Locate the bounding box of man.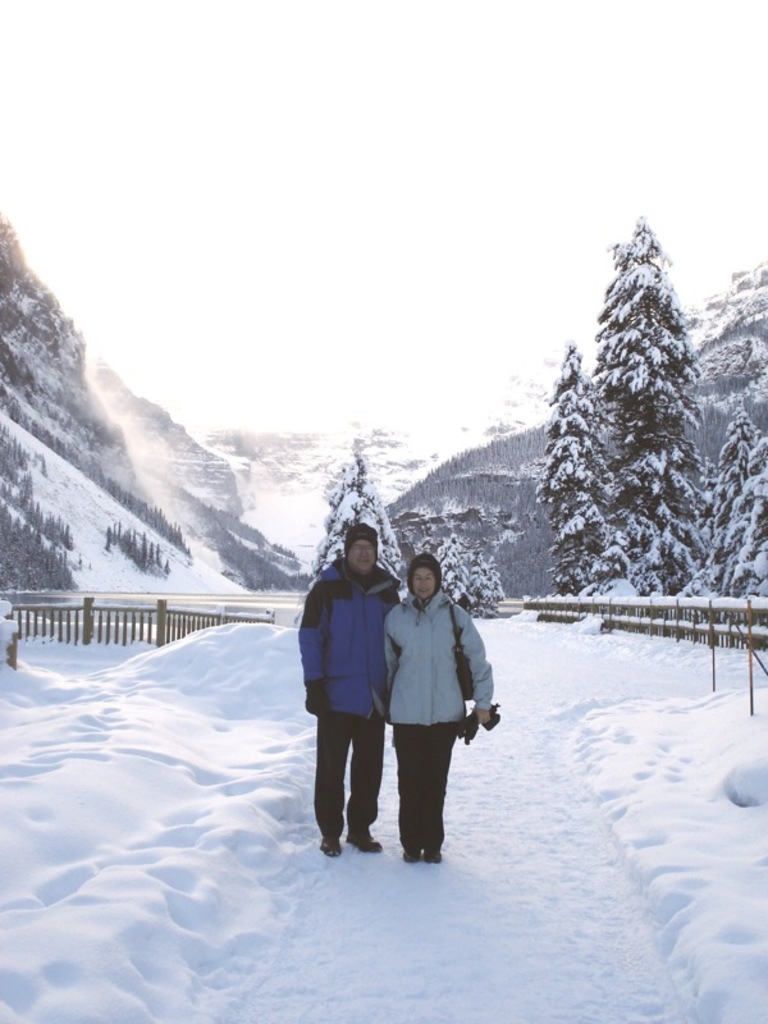
Bounding box: (left=305, top=529, right=408, bottom=856).
